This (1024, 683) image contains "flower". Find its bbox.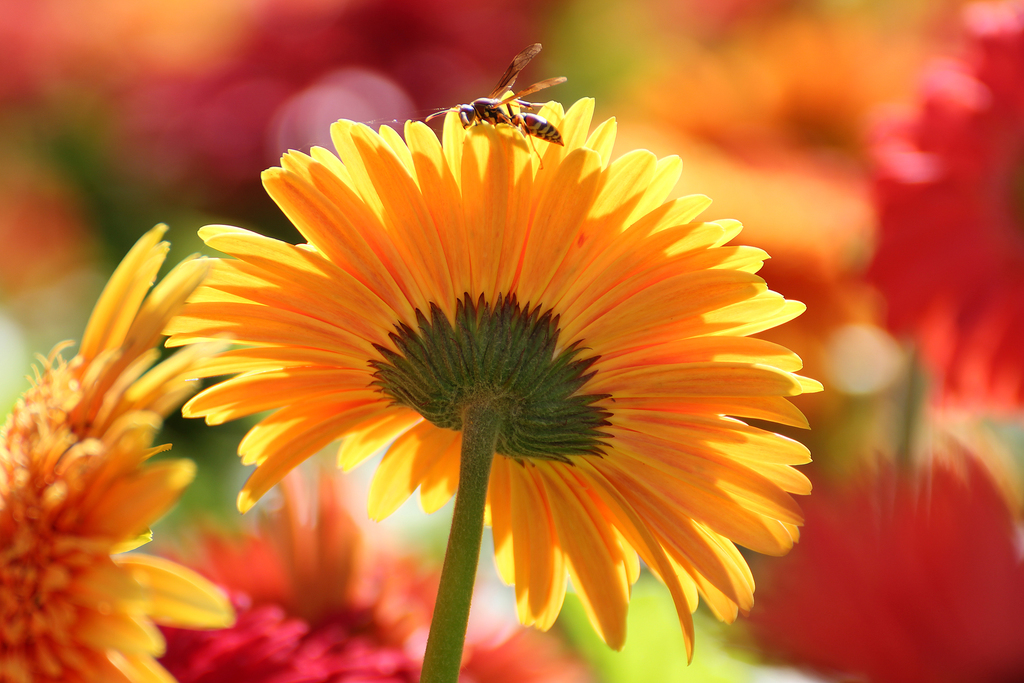
BBox(0, 226, 235, 682).
